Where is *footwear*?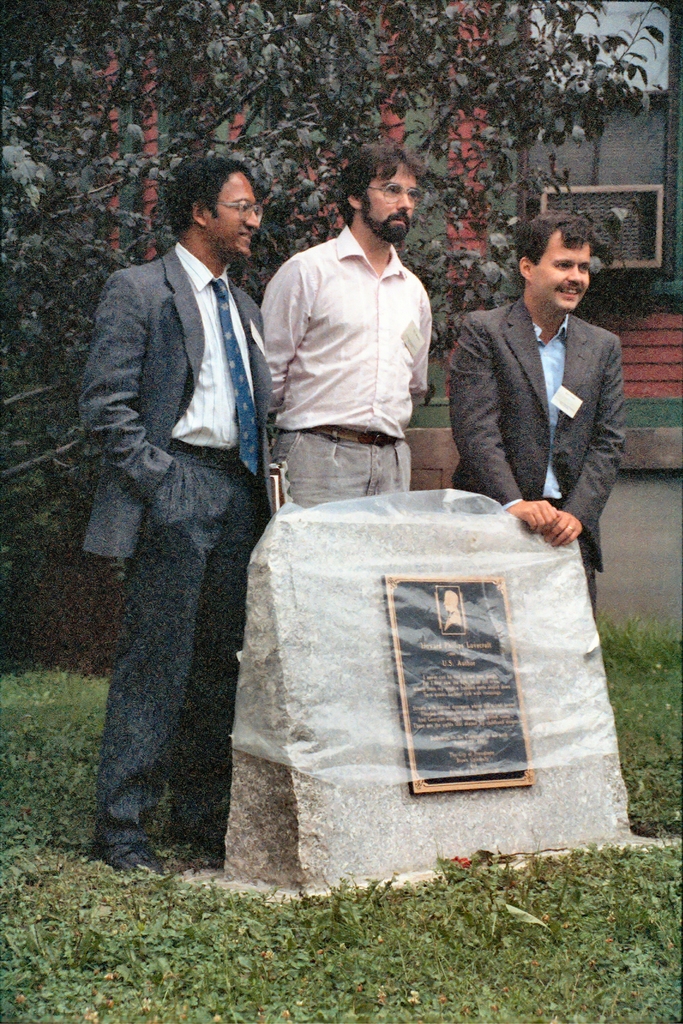
(97, 842, 165, 879).
